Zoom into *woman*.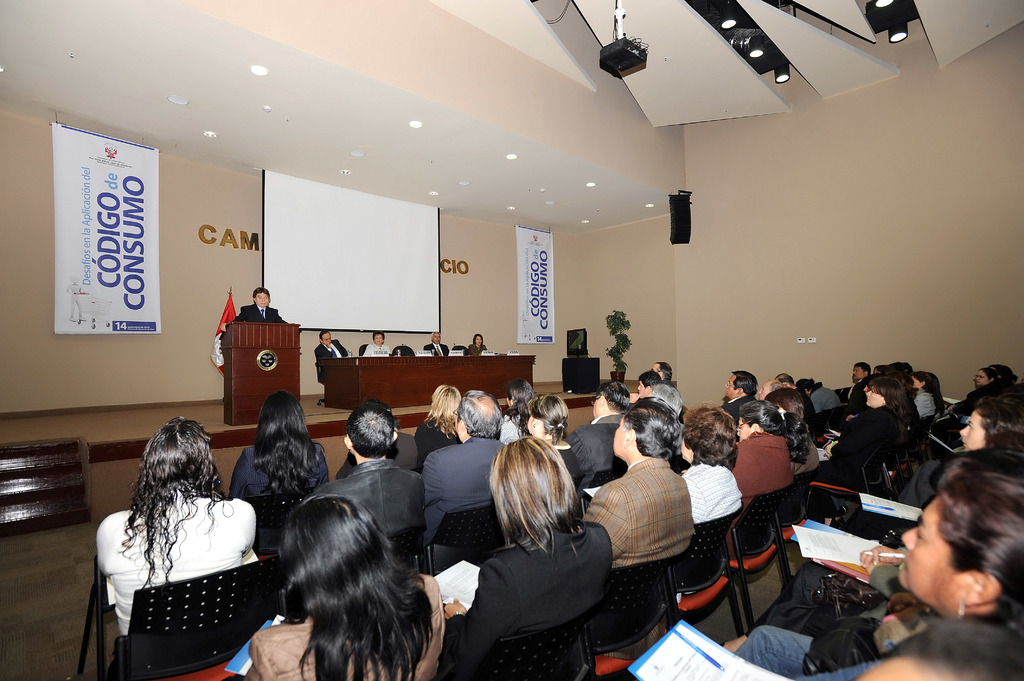
Zoom target: bbox=(227, 396, 326, 549).
